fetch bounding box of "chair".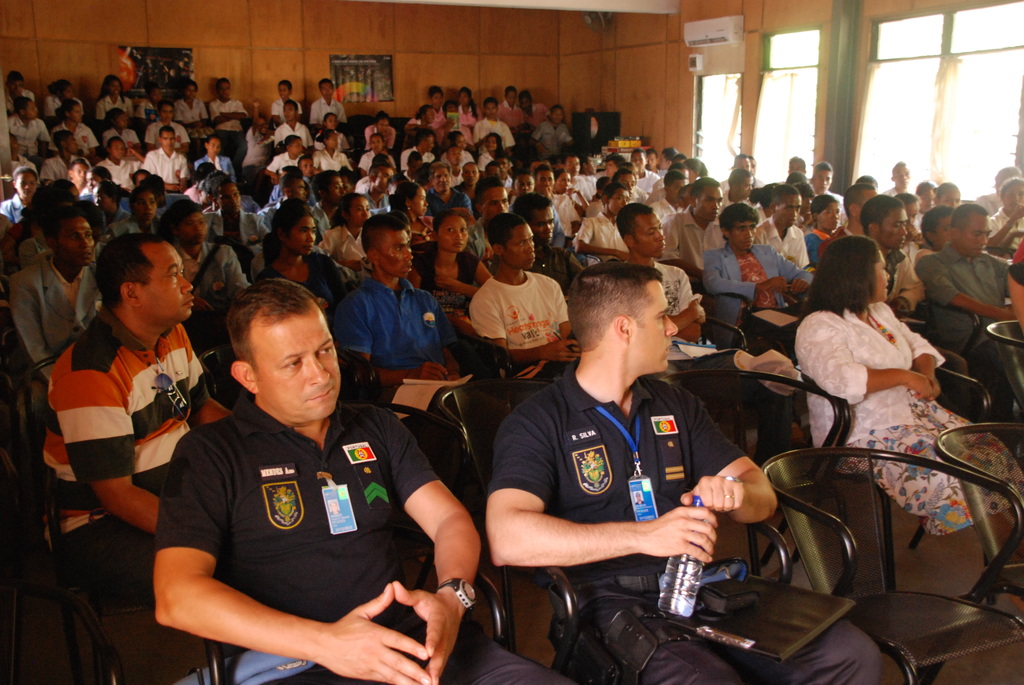
Bbox: <bbox>458, 333, 575, 409</bbox>.
